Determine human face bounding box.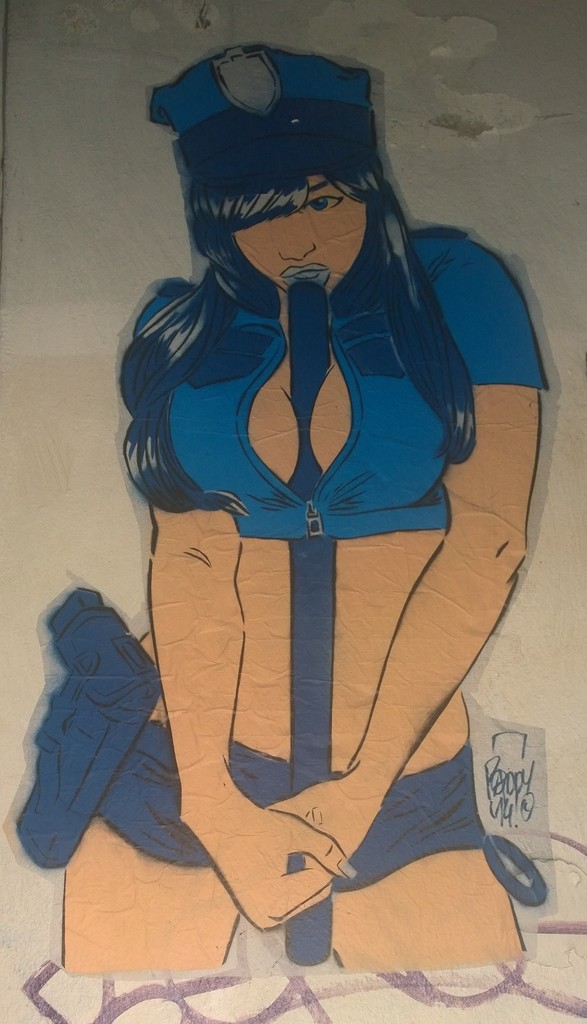
Determined: [x1=230, y1=157, x2=366, y2=299].
